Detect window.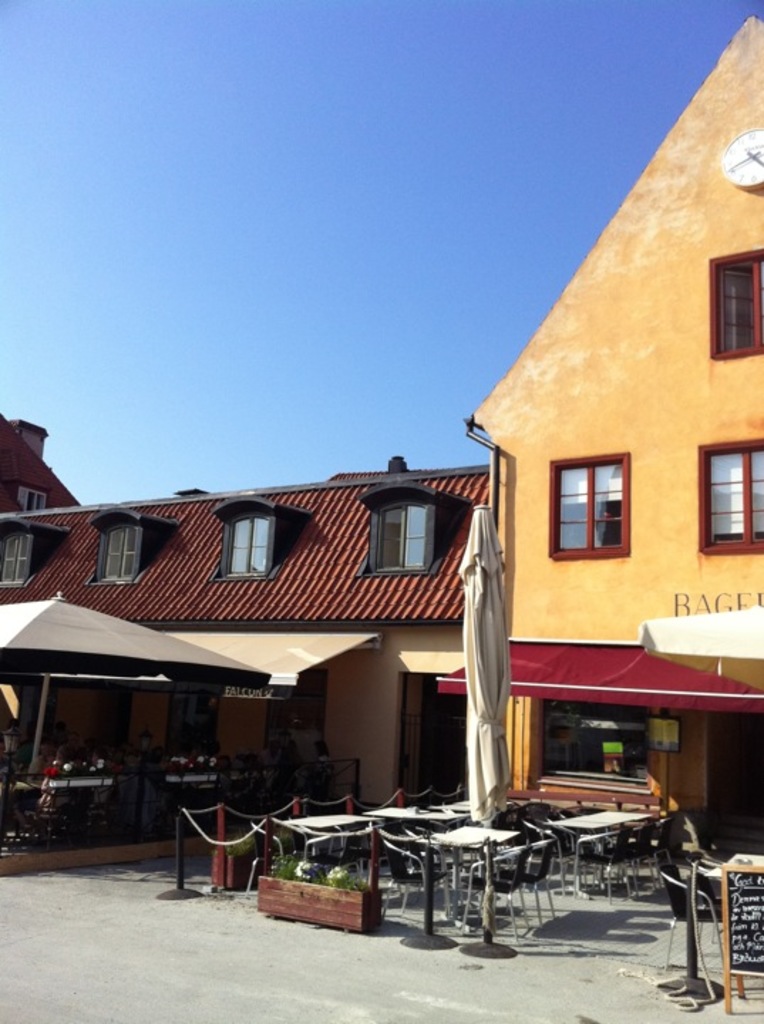
Detected at locate(225, 519, 266, 573).
